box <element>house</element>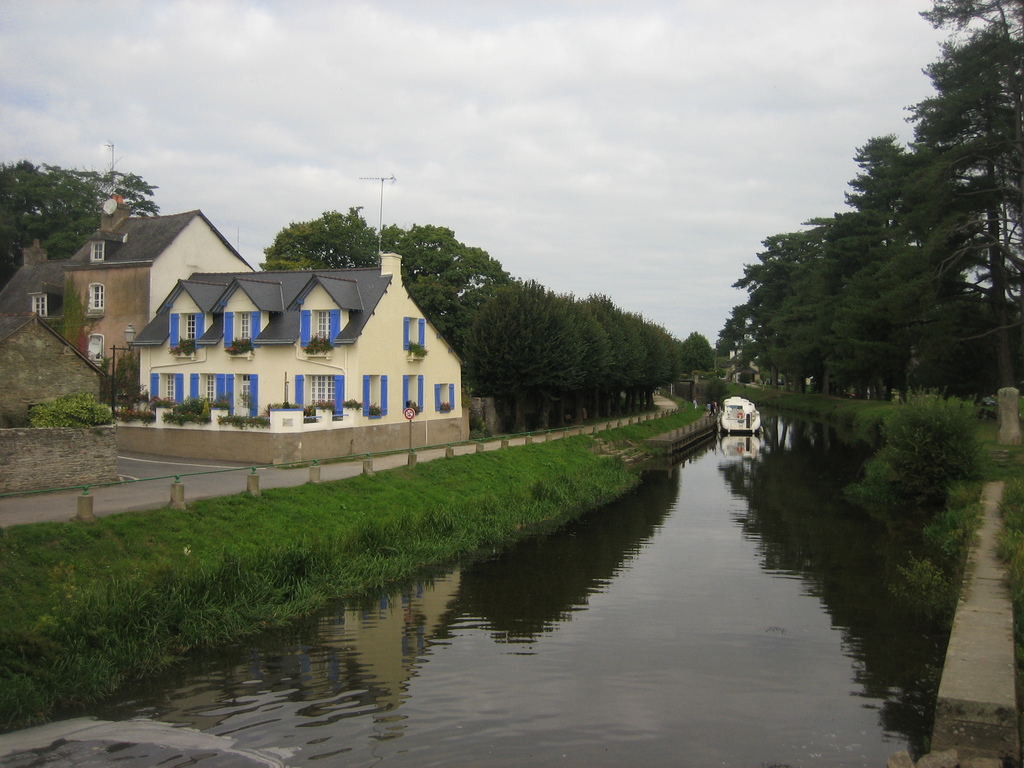
[left=66, top=206, right=259, bottom=418]
